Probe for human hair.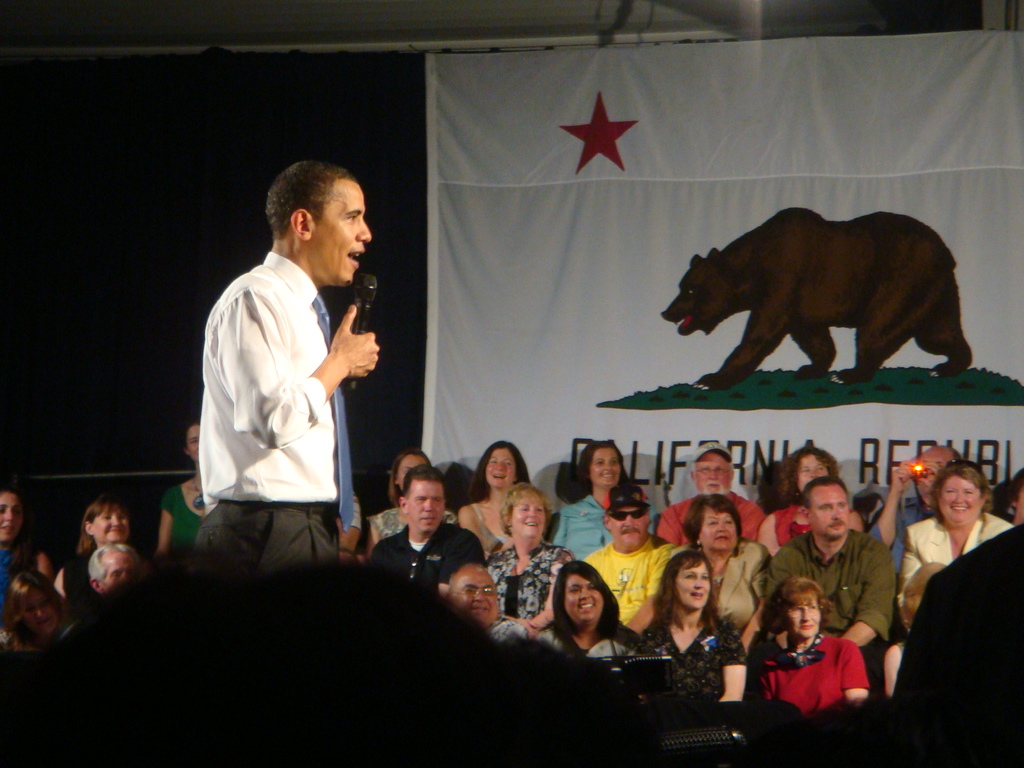
Probe result: <box>572,442,623,497</box>.
